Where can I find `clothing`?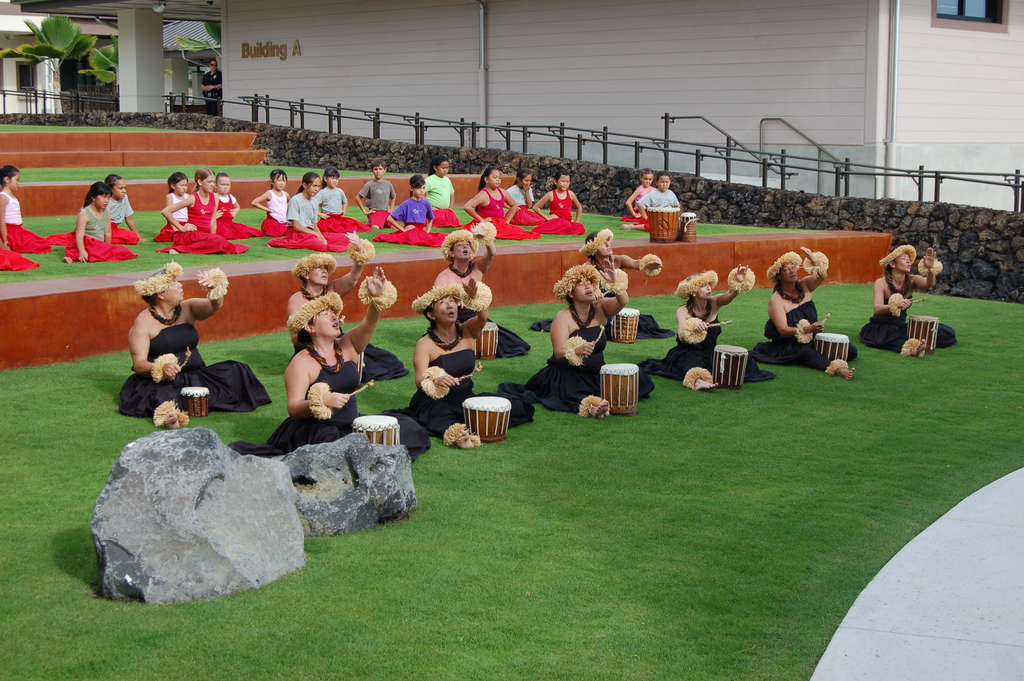
You can find it at (left=451, top=279, right=532, bottom=361).
